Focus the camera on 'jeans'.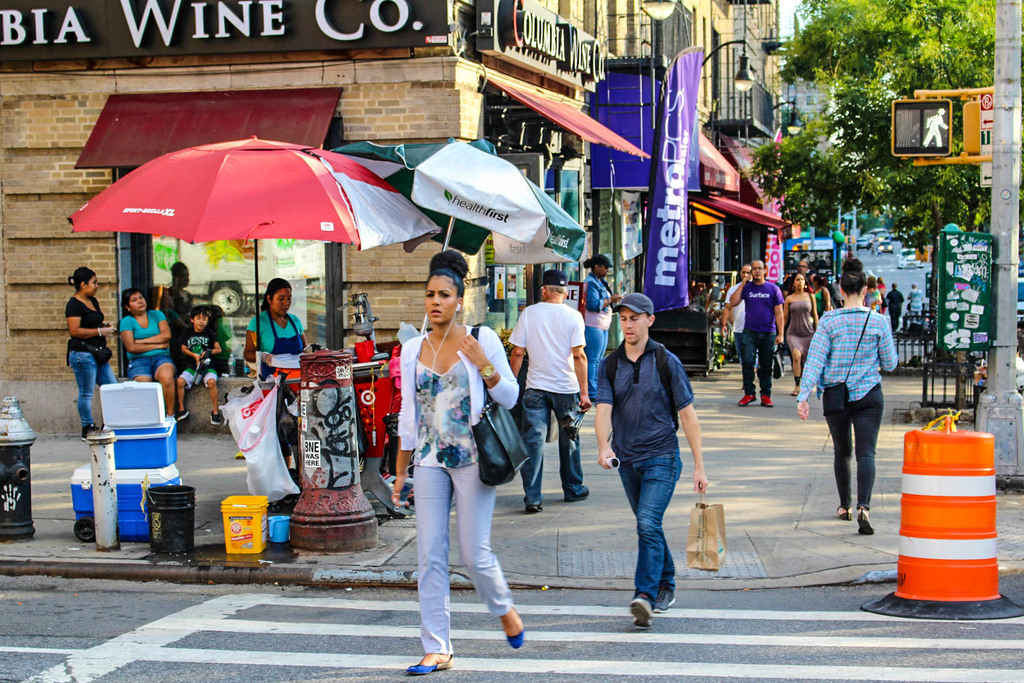
Focus region: (588,325,608,397).
